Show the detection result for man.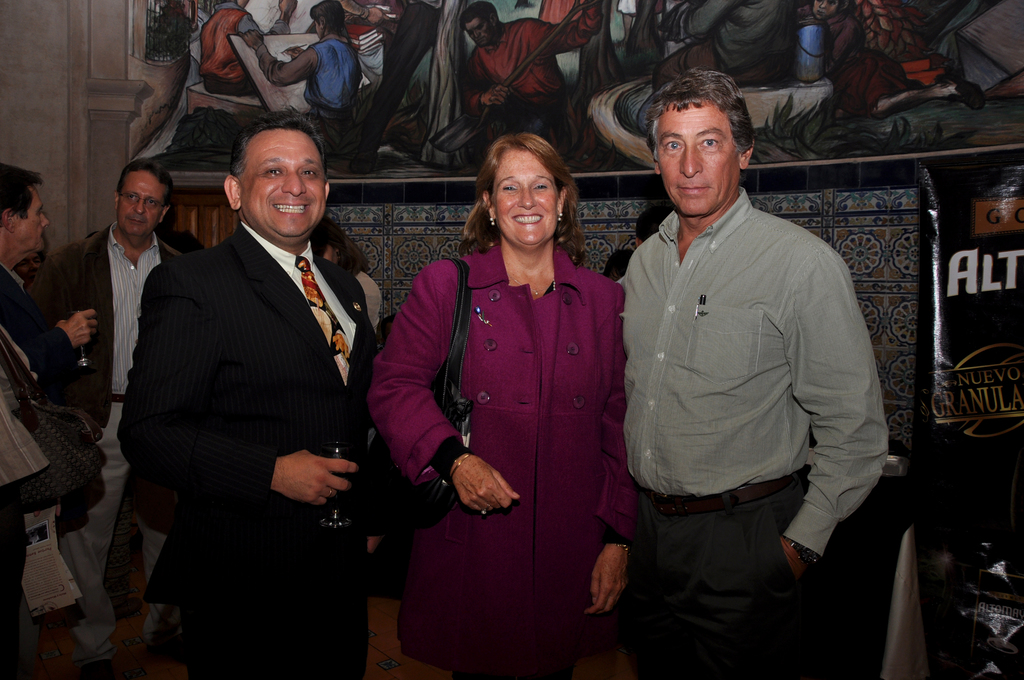
<bbox>612, 65, 892, 679</bbox>.
